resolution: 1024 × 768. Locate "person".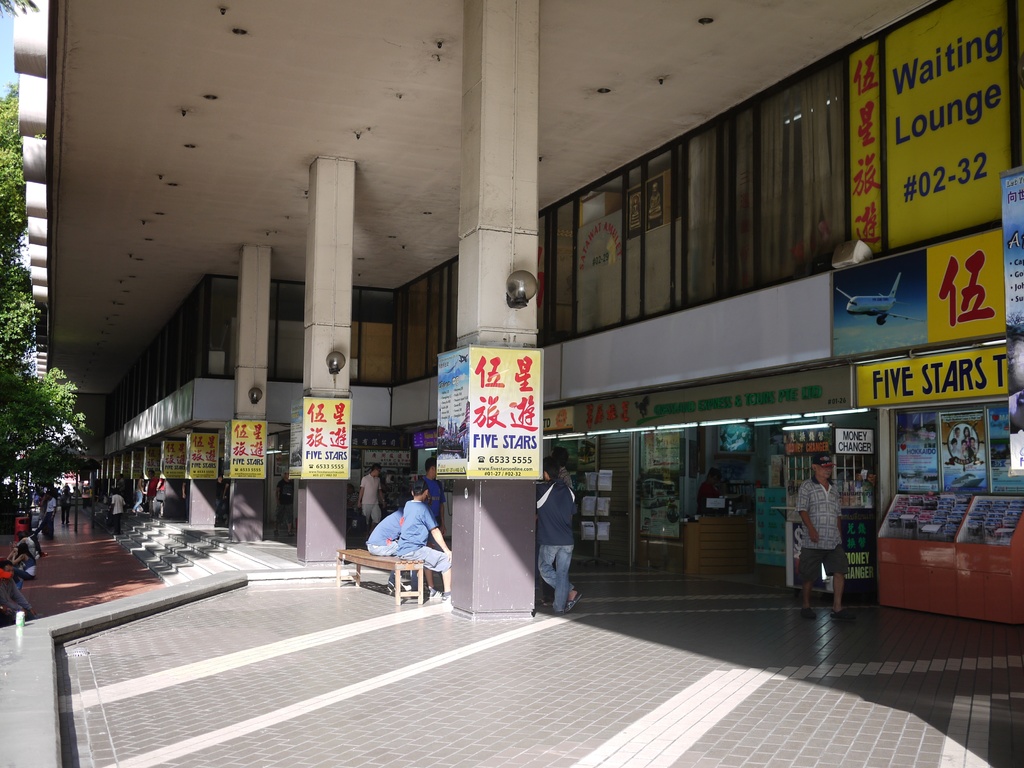
pyautogui.locateOnScreen(557, 451, 582, 488).
